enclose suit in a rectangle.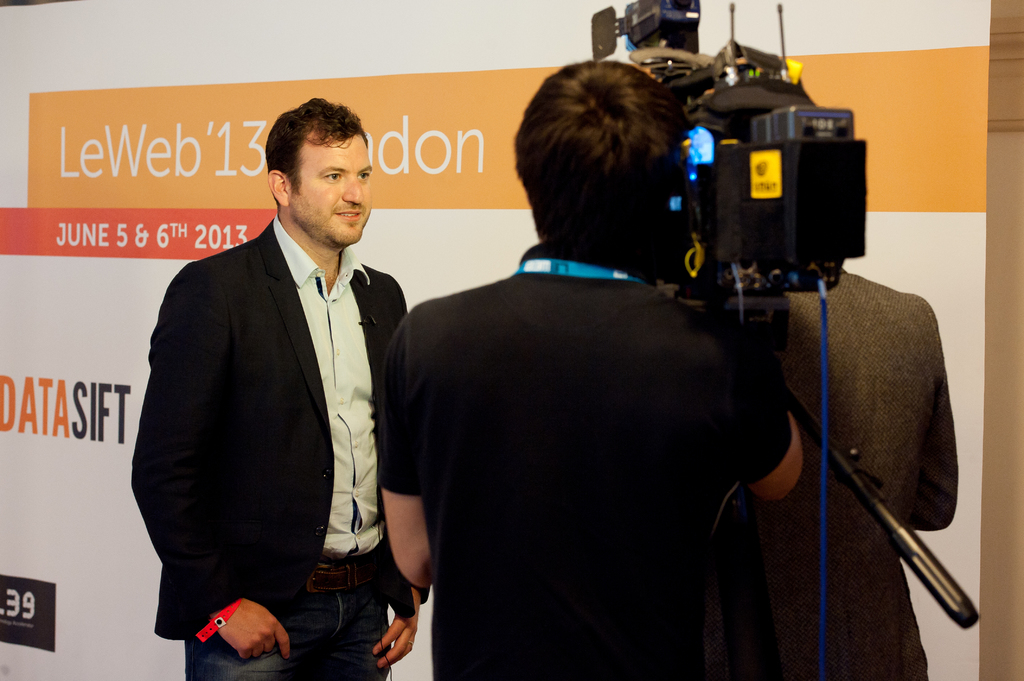
locate(132, 135, 431, 649).
